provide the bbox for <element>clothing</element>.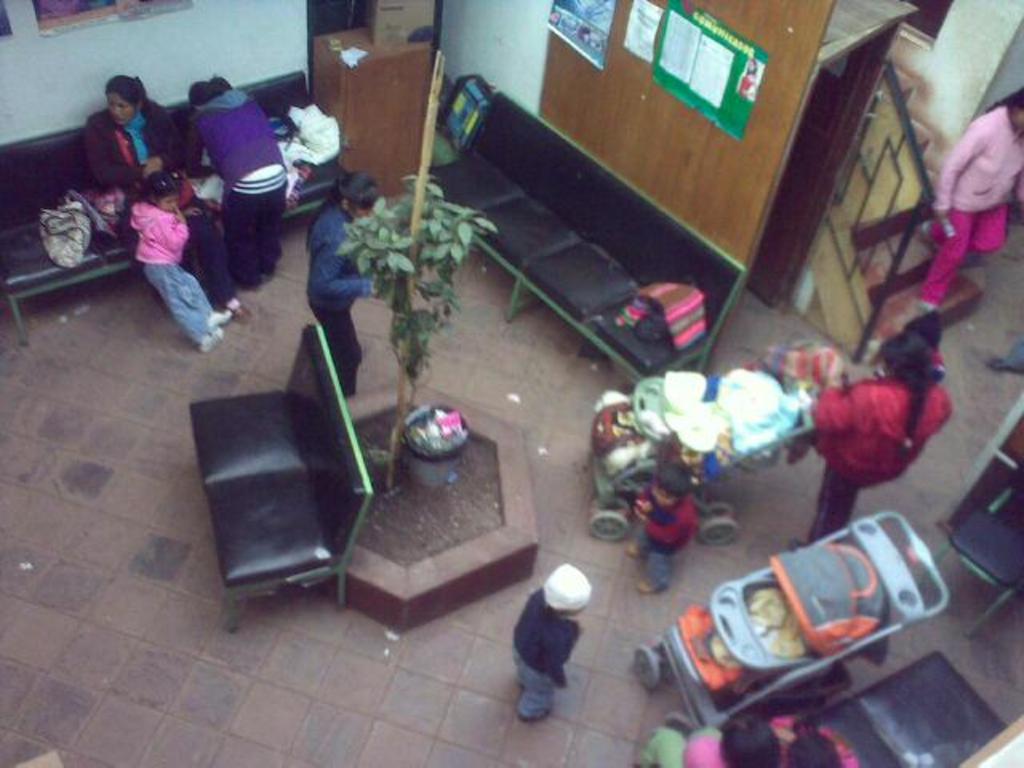
bbox=(109, 102, 194, 206).
